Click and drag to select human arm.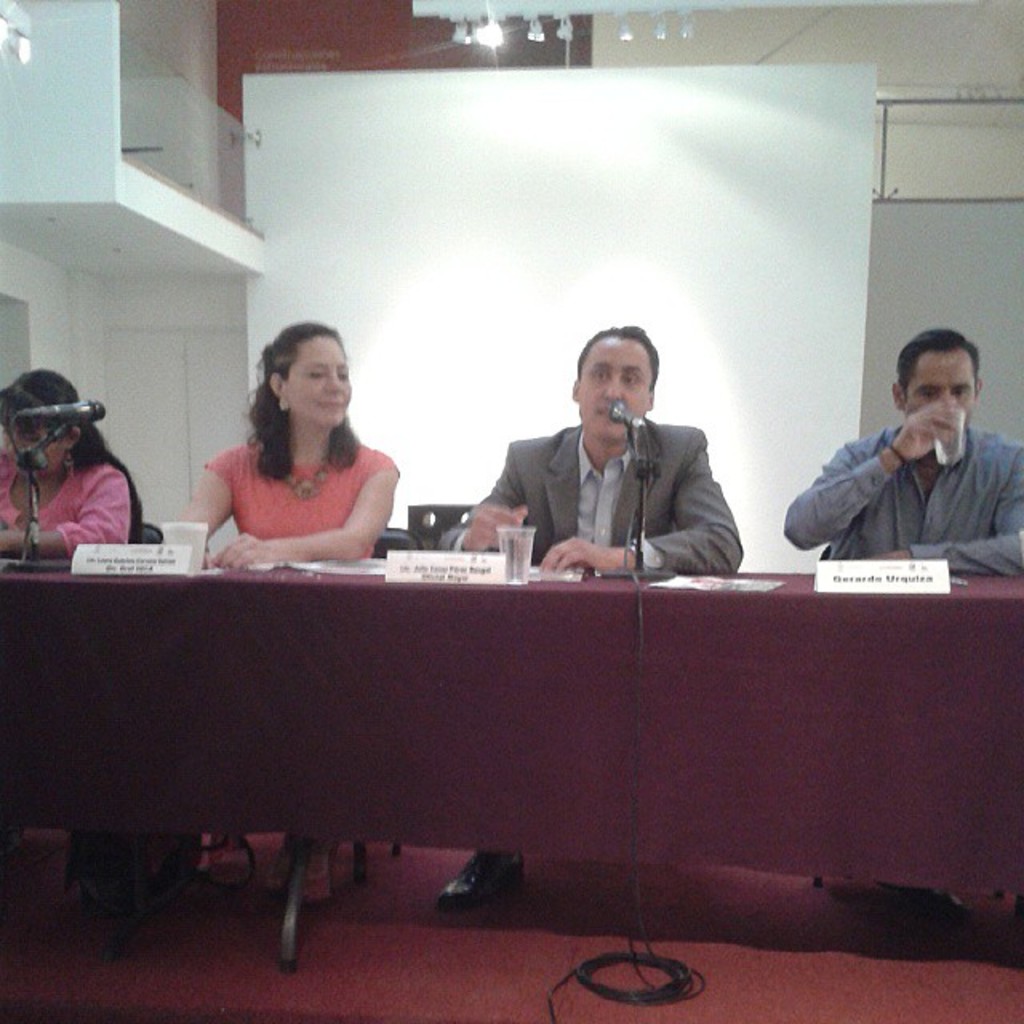
Selection: rect(435, 451, 530, 550).
